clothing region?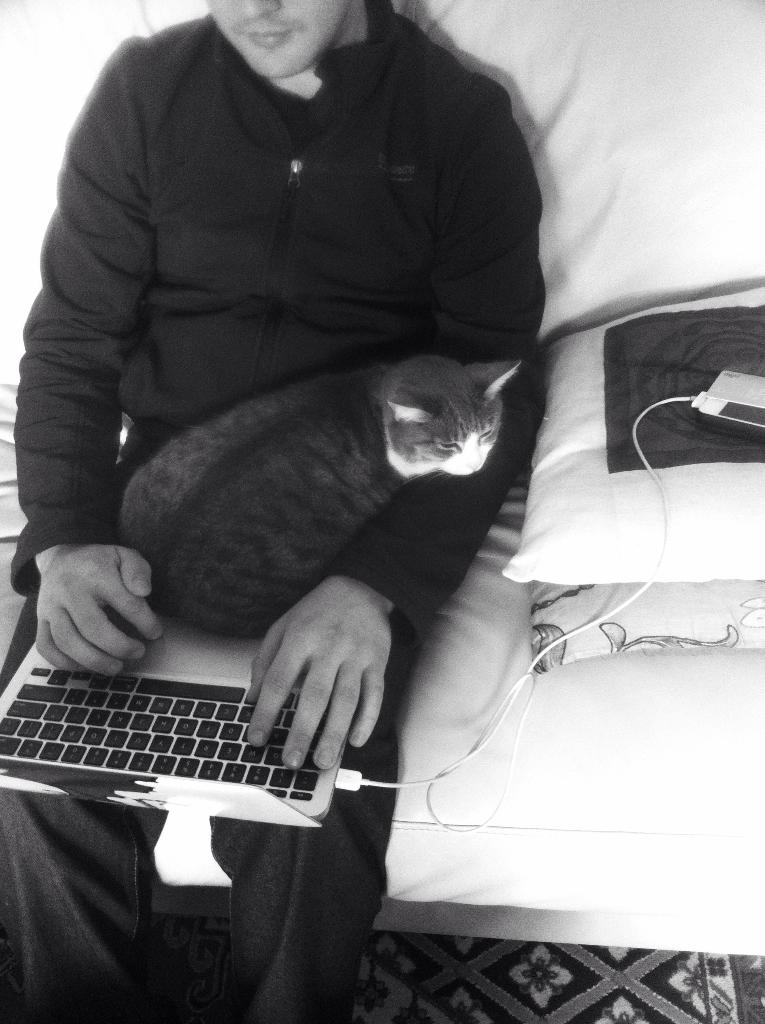
{"left": 5, "top": 0, "right": 629, "bottom": 838}
